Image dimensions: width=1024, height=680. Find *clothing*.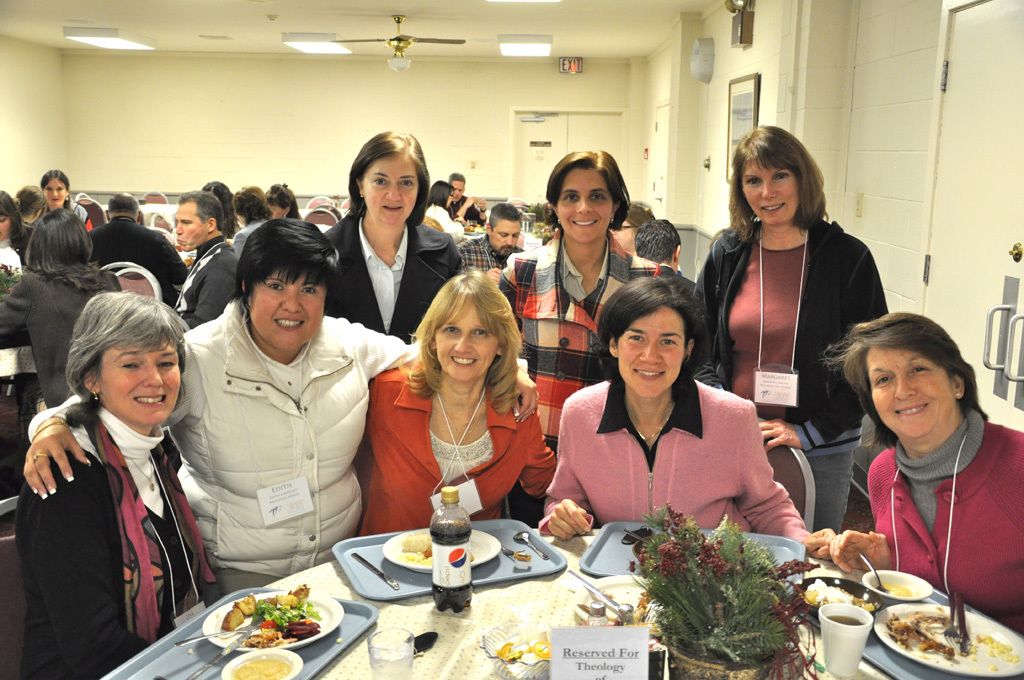
bbox(557, 363, 819, 563).
